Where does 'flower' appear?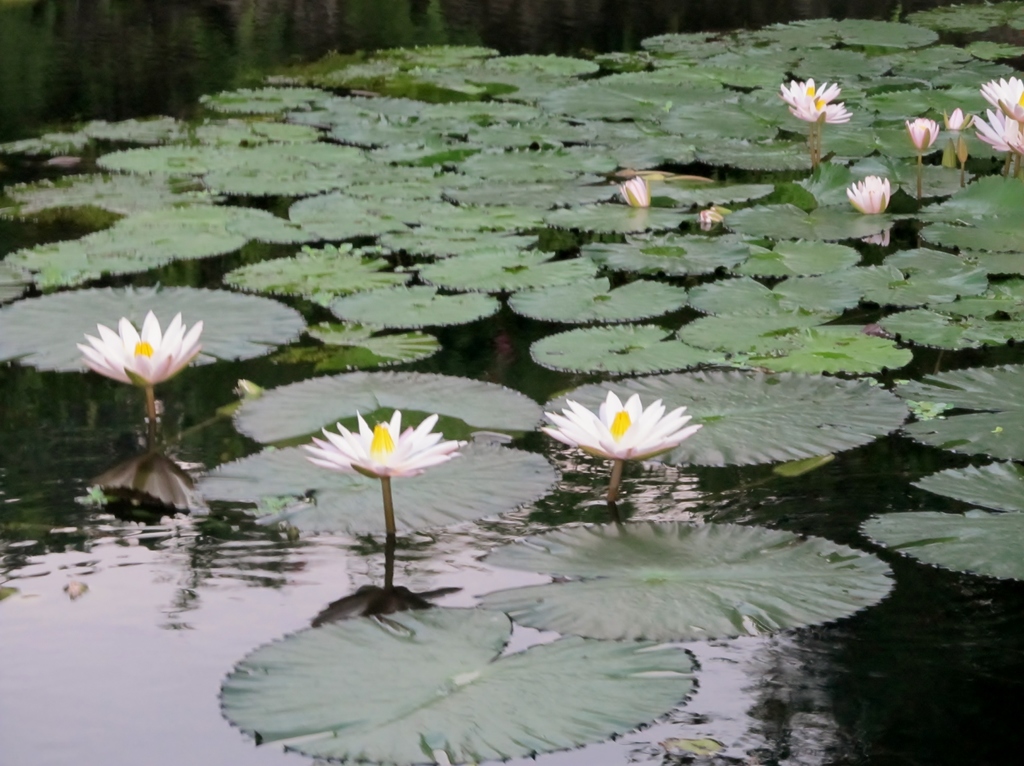
Appears at [843, 172, 911, 218].
